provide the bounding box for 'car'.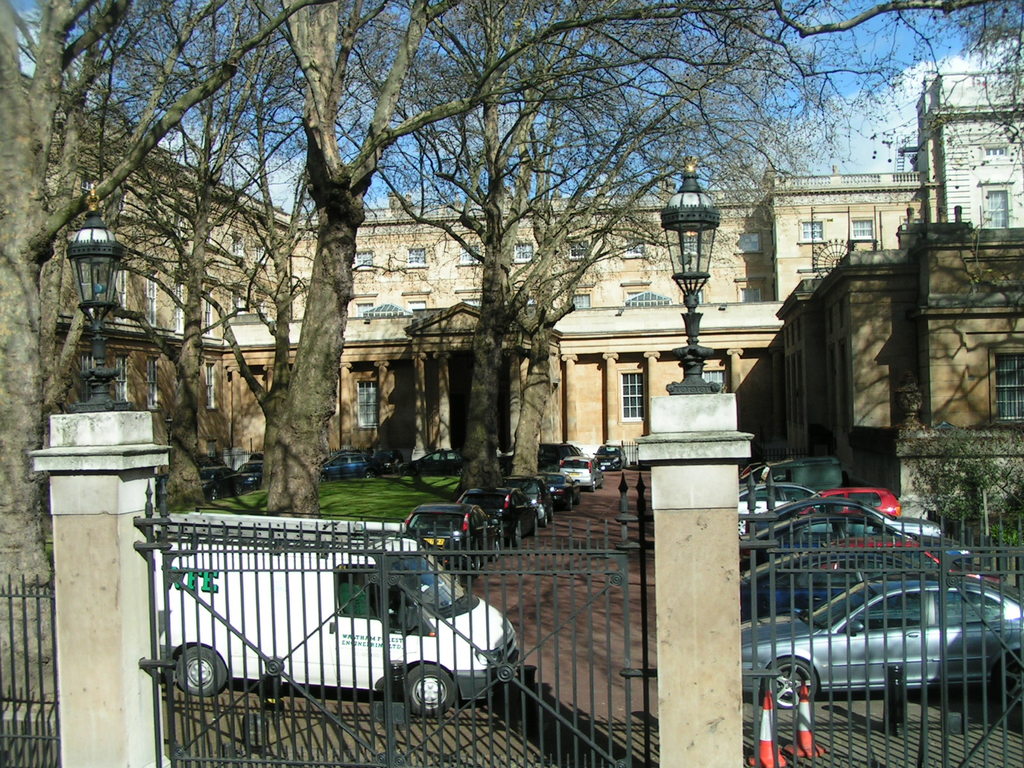
crop(802, 482, 893, 524).
